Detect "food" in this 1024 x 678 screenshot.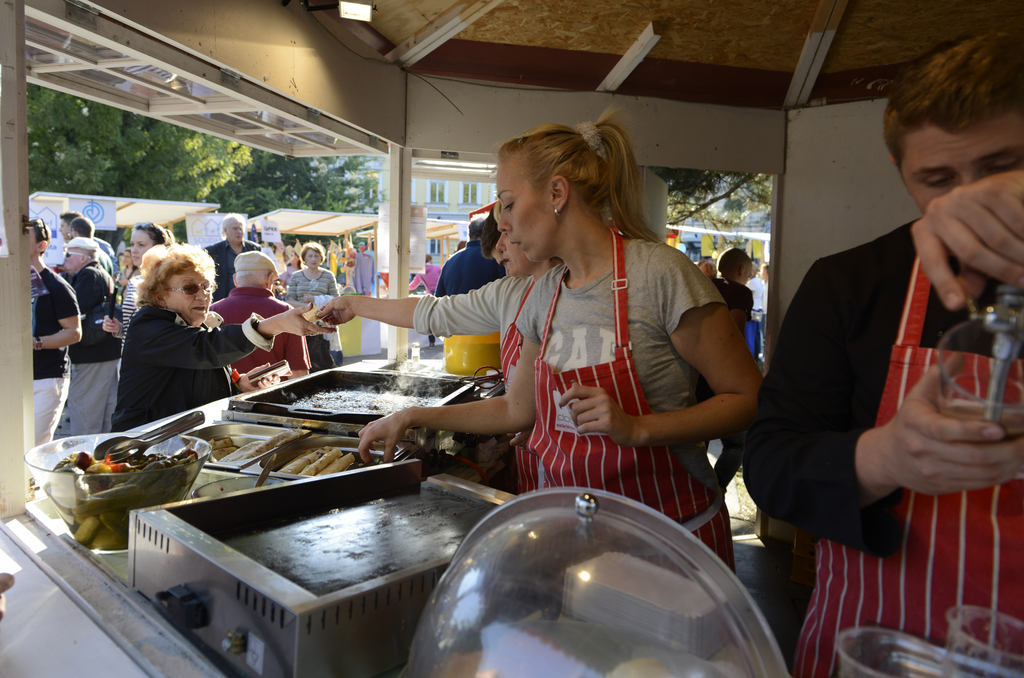
Detection: (left=279, top=446, right=325, bottom=474).
